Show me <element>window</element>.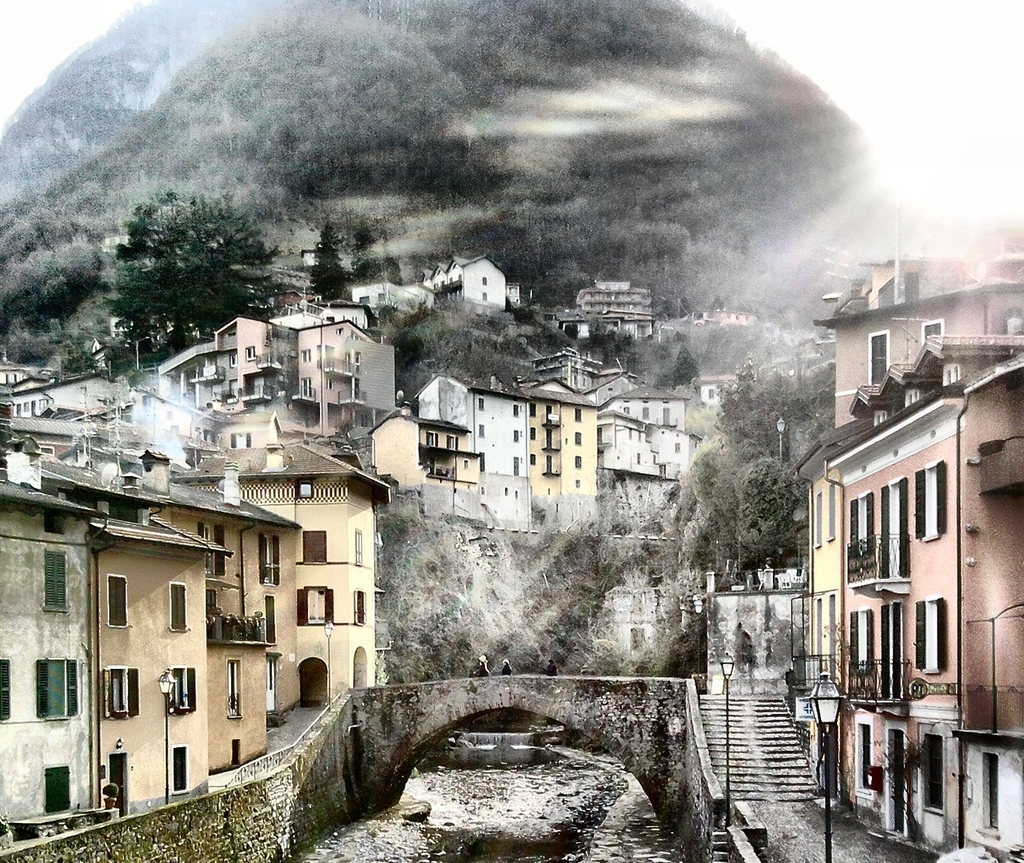
<element>window</element> is here: bbox(42, 445, 58, 454).
